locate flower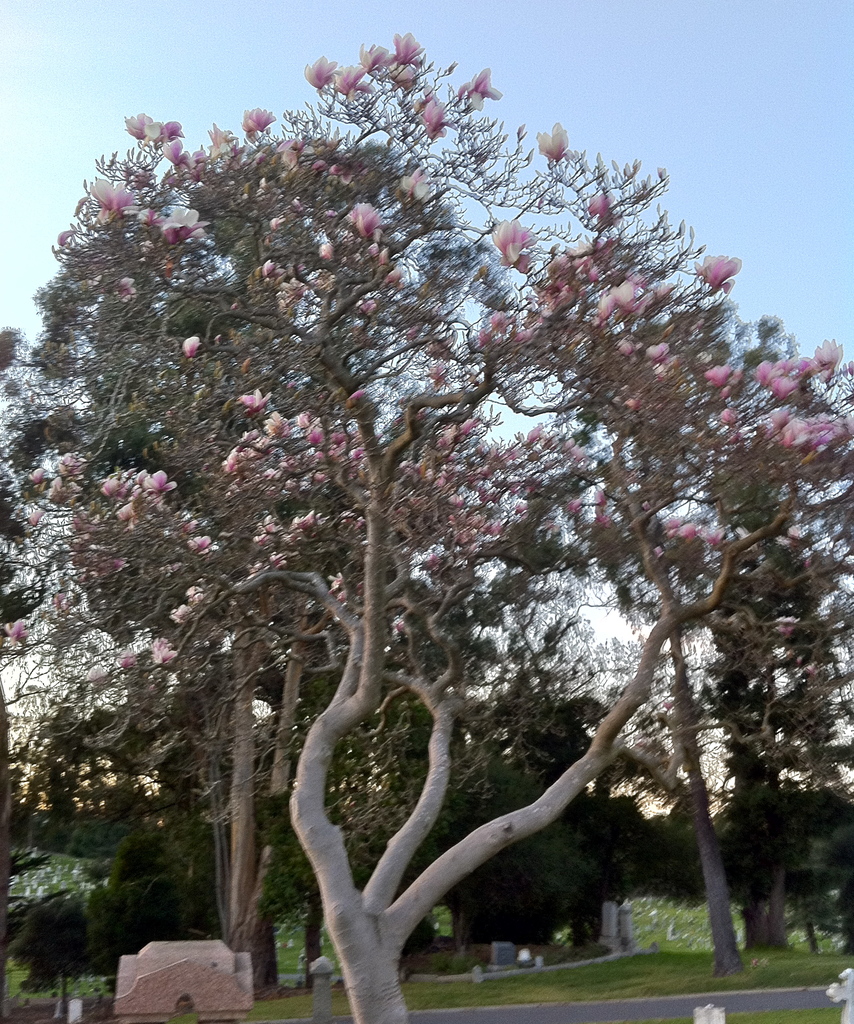
region(147, 641, 172, 666)
